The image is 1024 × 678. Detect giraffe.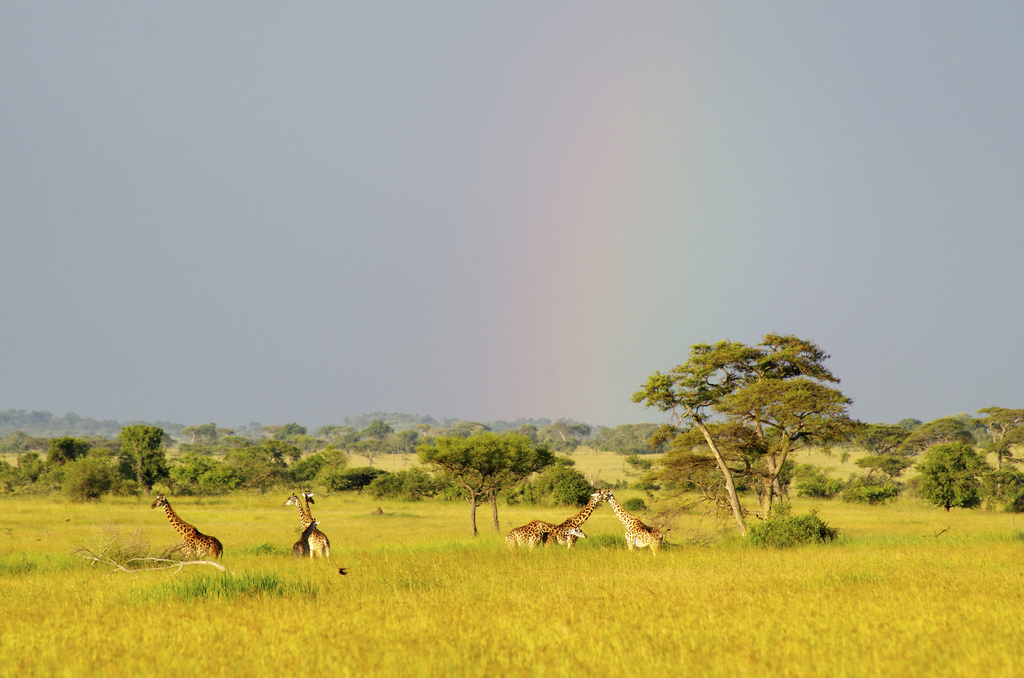
Detection: <box>287,522,314,554</box>.
